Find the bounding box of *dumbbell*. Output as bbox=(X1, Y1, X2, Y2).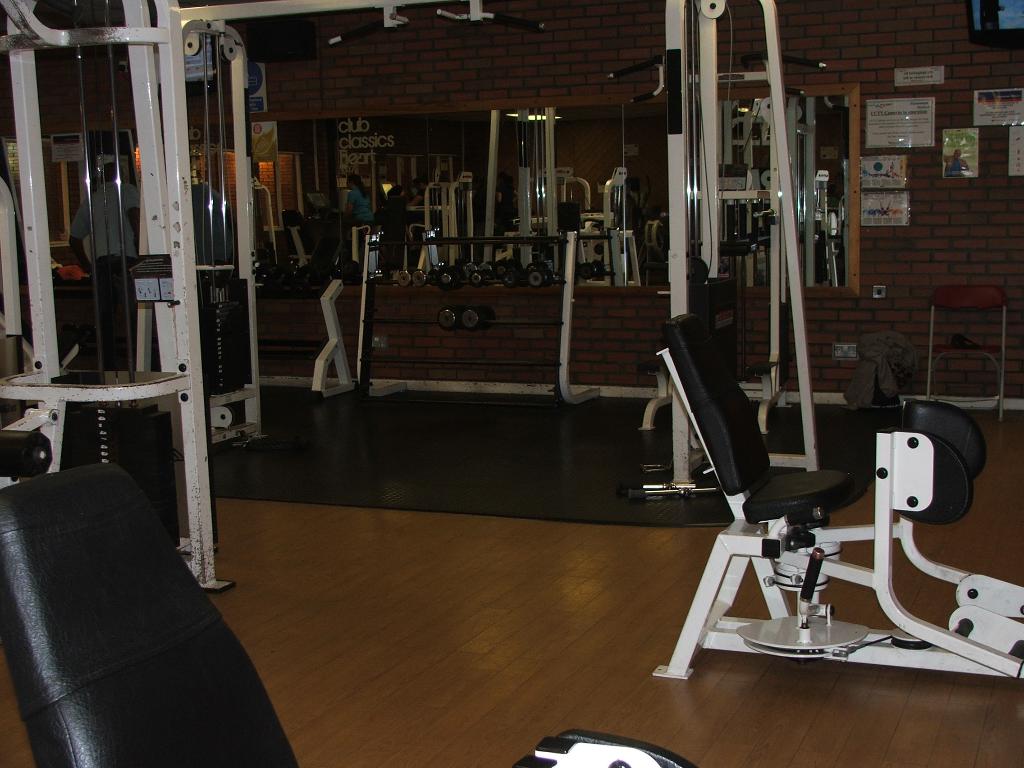
bbox=(458, 305, 498, 332).
